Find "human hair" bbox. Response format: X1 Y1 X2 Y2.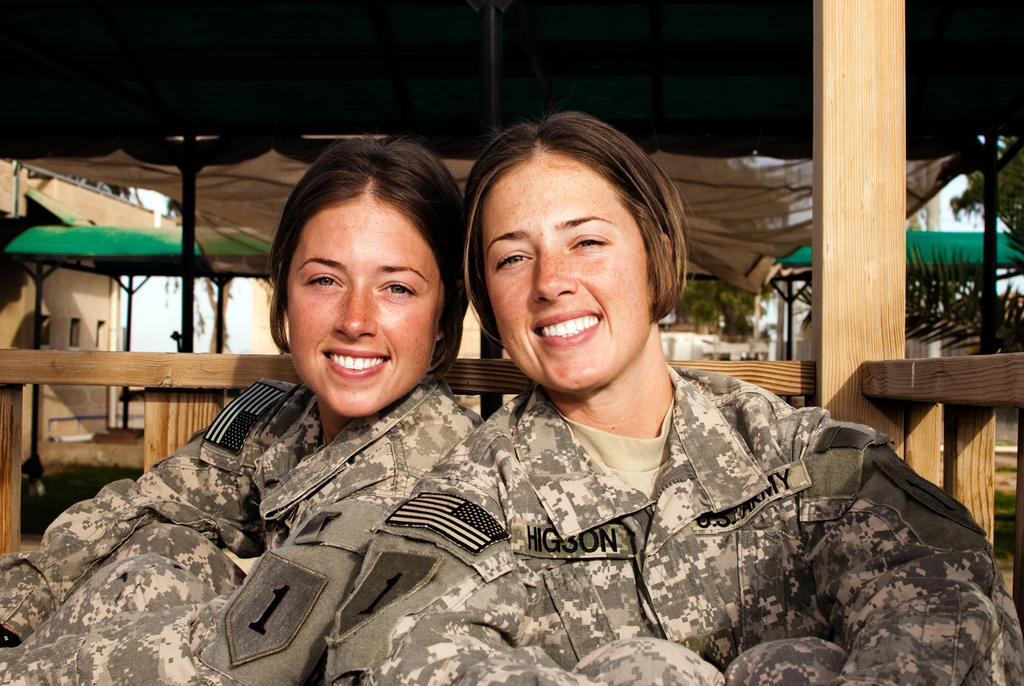
267 137 468 371.
